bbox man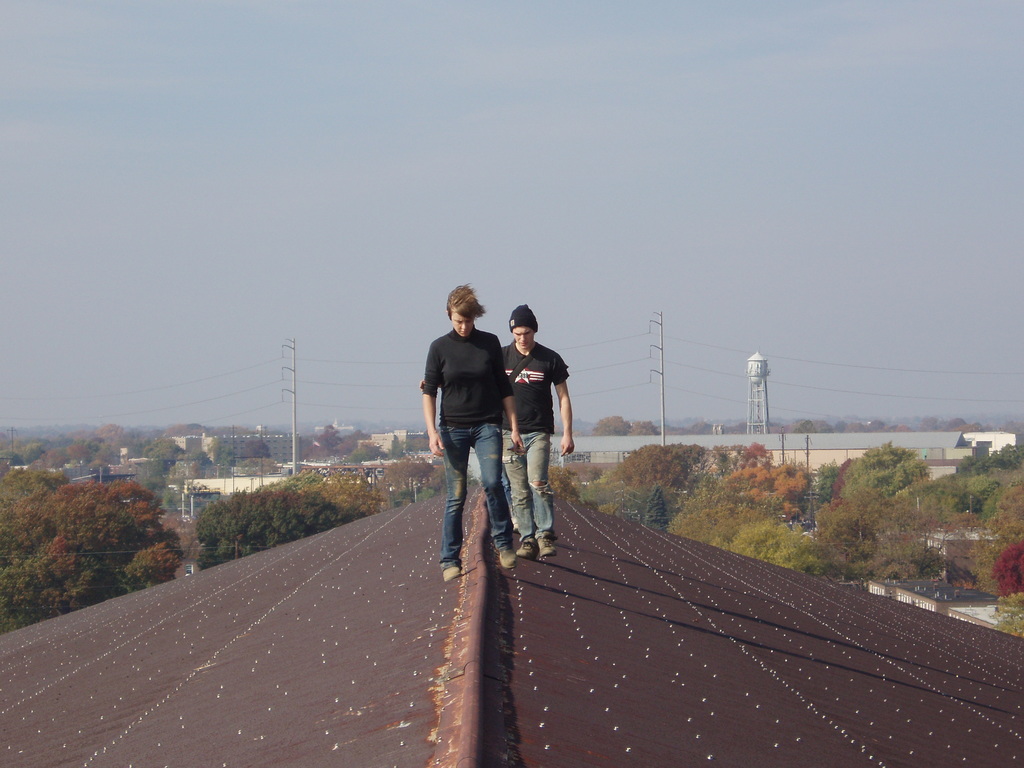
pyautogui.locateOnScreen(422, 280, 521, 584)
